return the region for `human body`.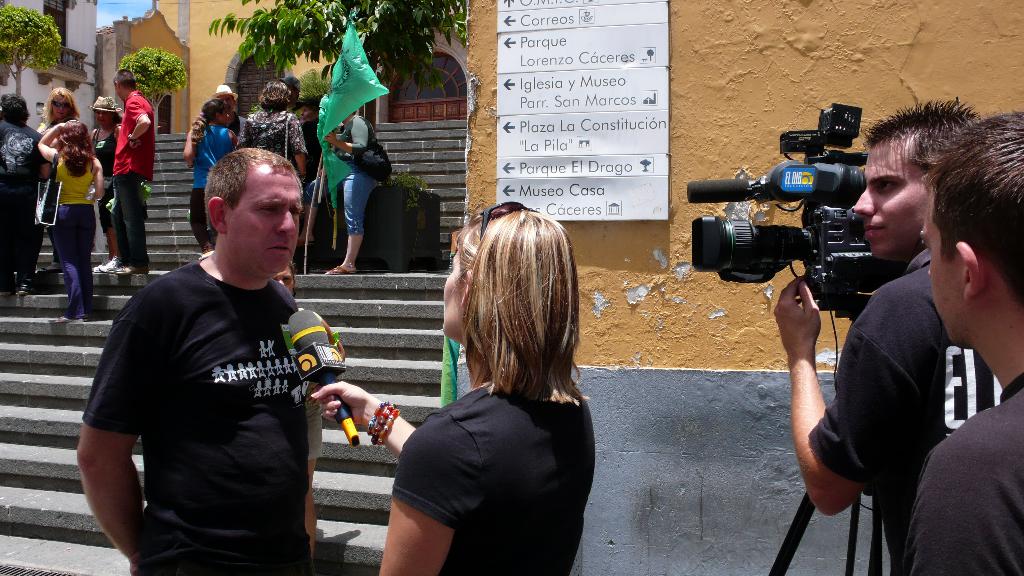
Rect(307, 111, 383, 279).
